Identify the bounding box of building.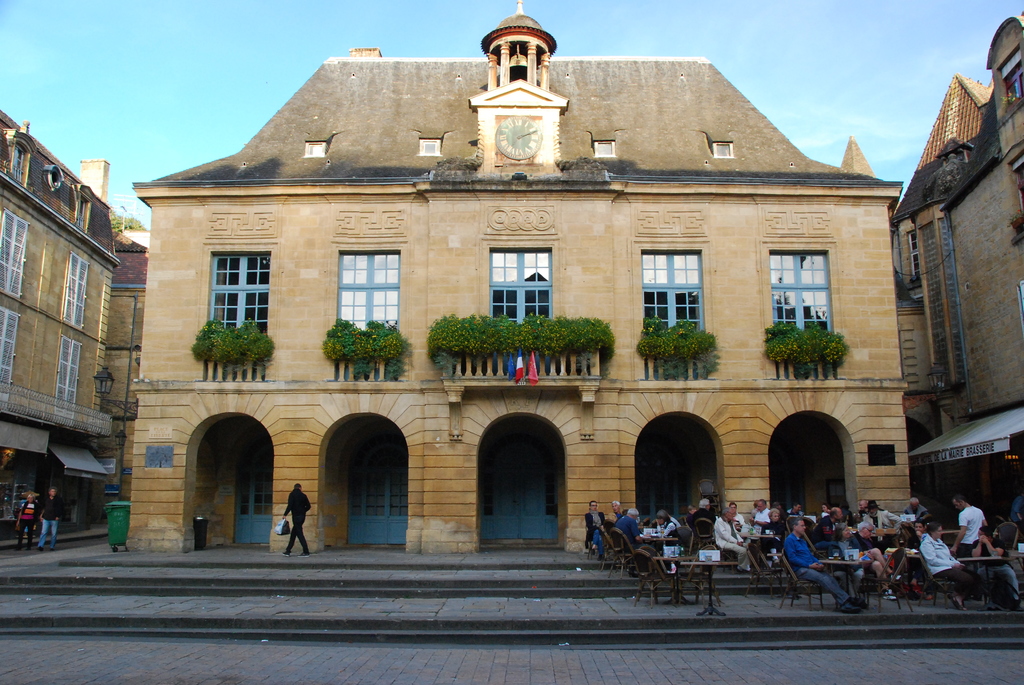
detection(0, 111, 125, 549).
